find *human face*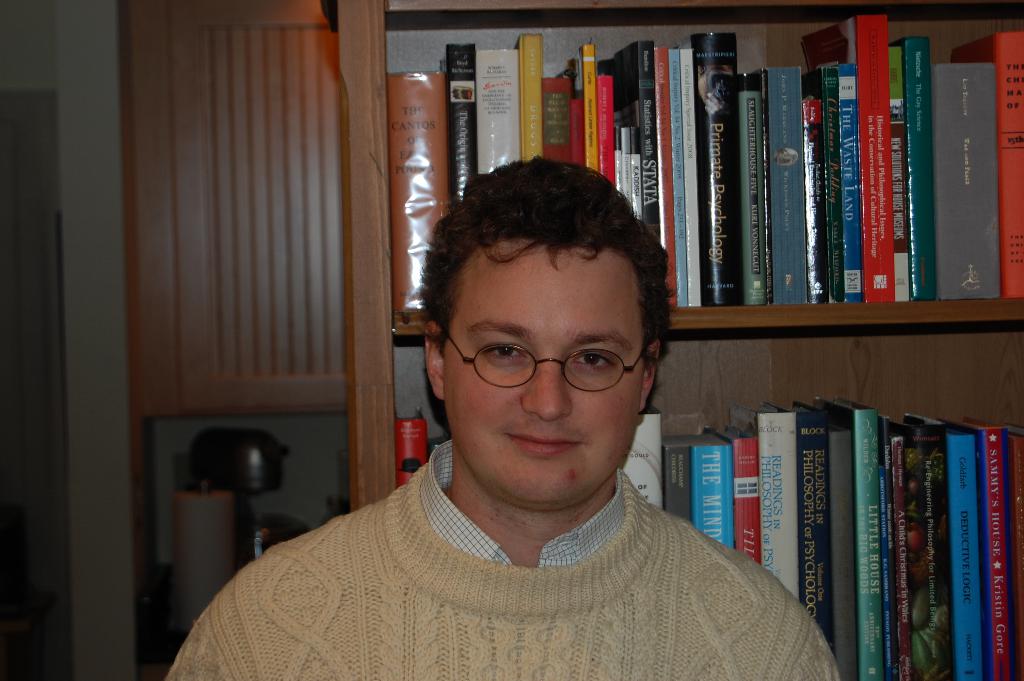
locate(438, 248, 641, 509)
